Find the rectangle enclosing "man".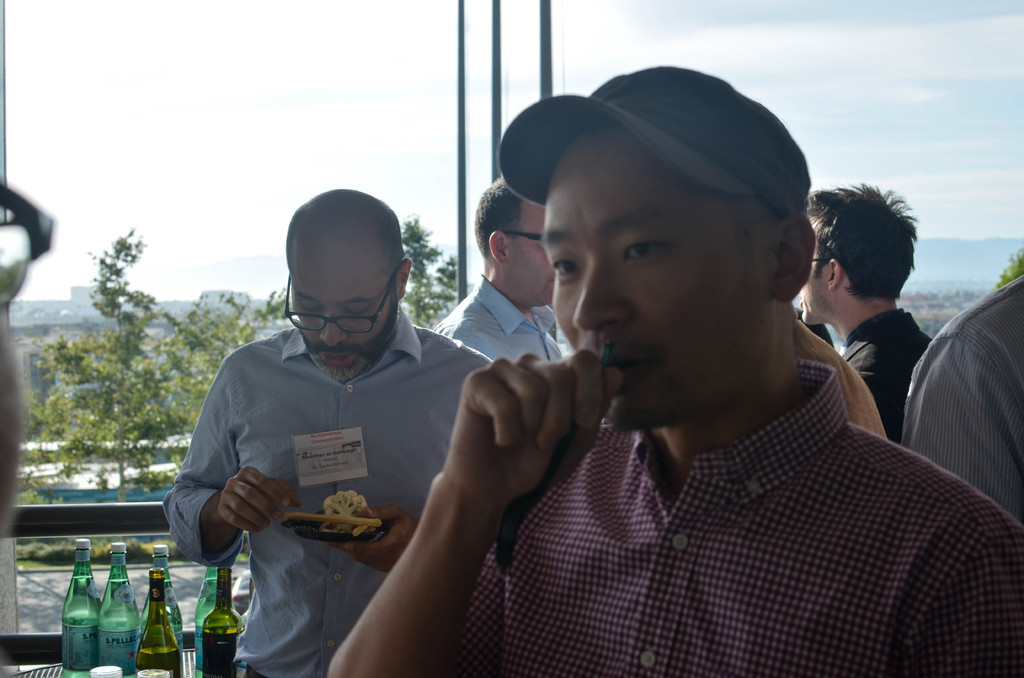
(left=364, top=78, right=980, bottom=666).
